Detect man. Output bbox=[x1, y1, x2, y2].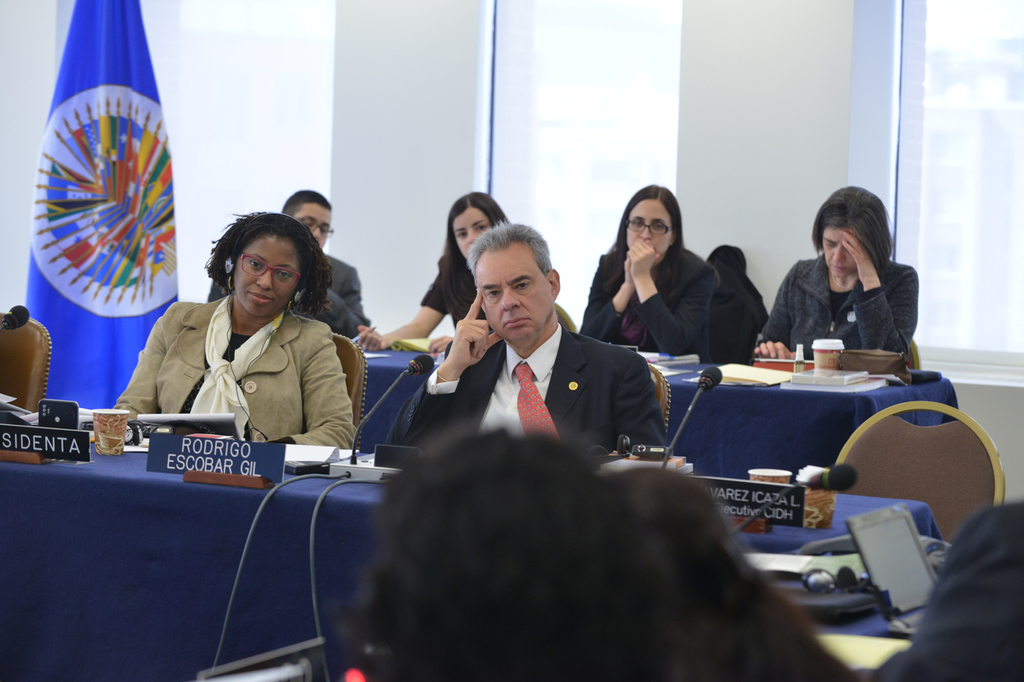
bbox=[381, 238, 665, 475].
